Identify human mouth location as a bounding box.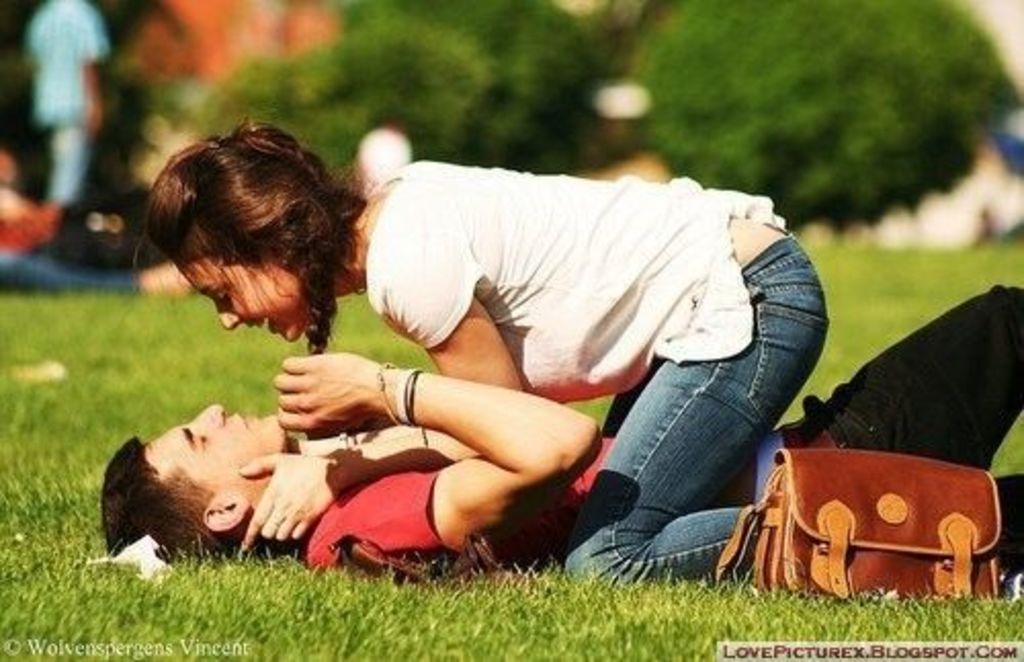
detection(260, 316, 272, 338).
